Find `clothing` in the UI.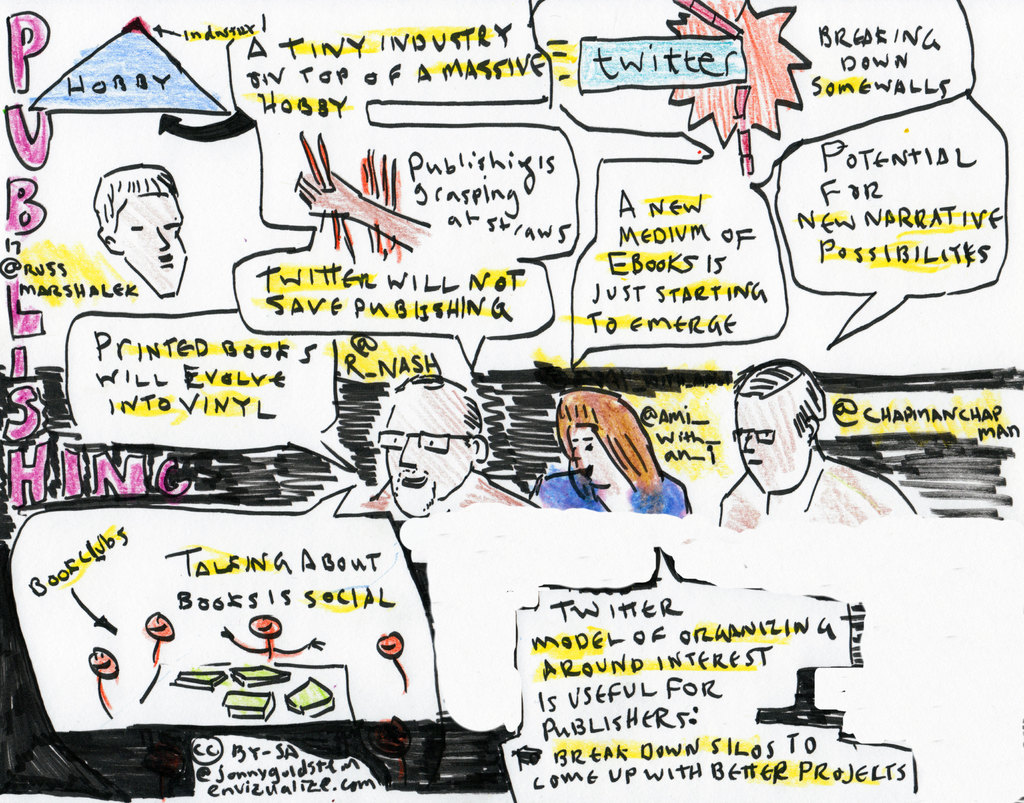
UI element at (left=355, top=464, right=545, bottom=525).
